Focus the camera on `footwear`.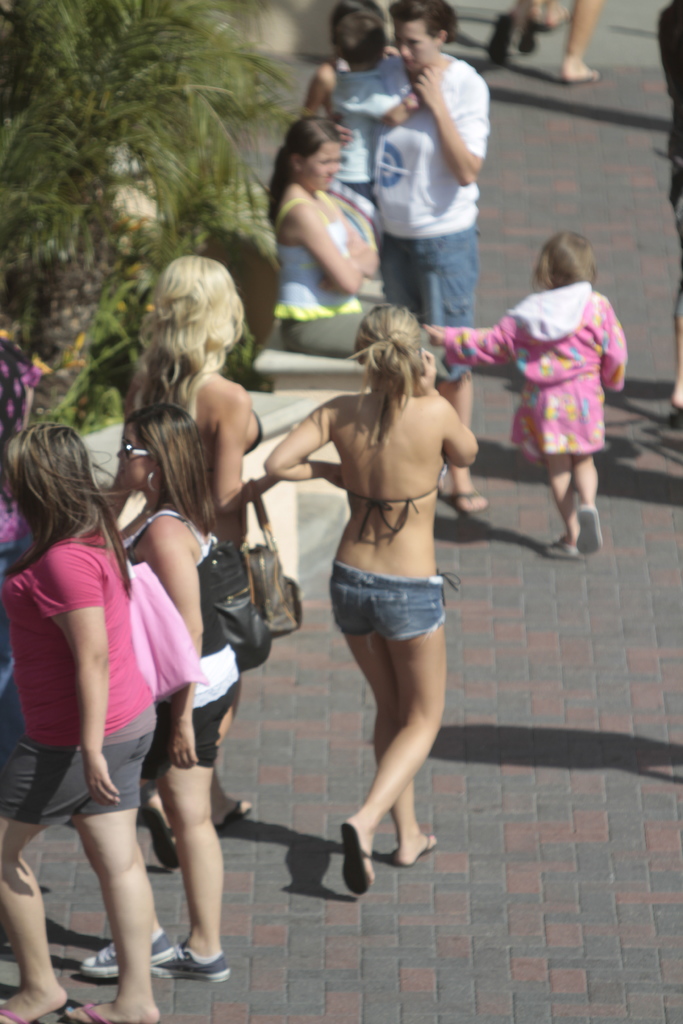
Focus region: box(390, 831, 432, 867).
